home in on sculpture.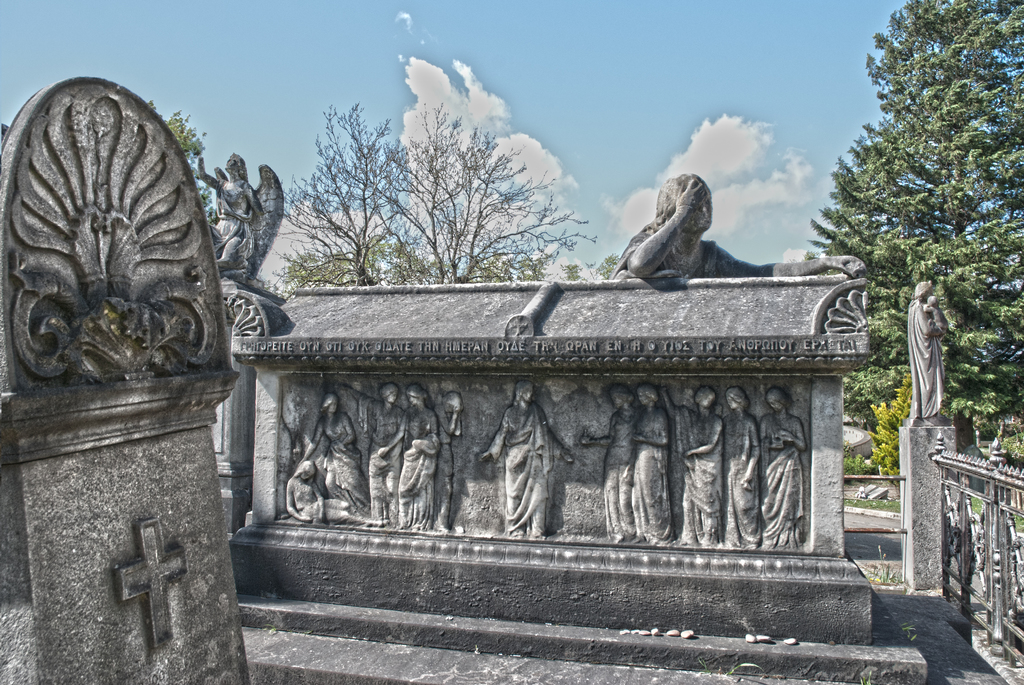
Homed in at <region>477, 377, 576, 540</region>.
